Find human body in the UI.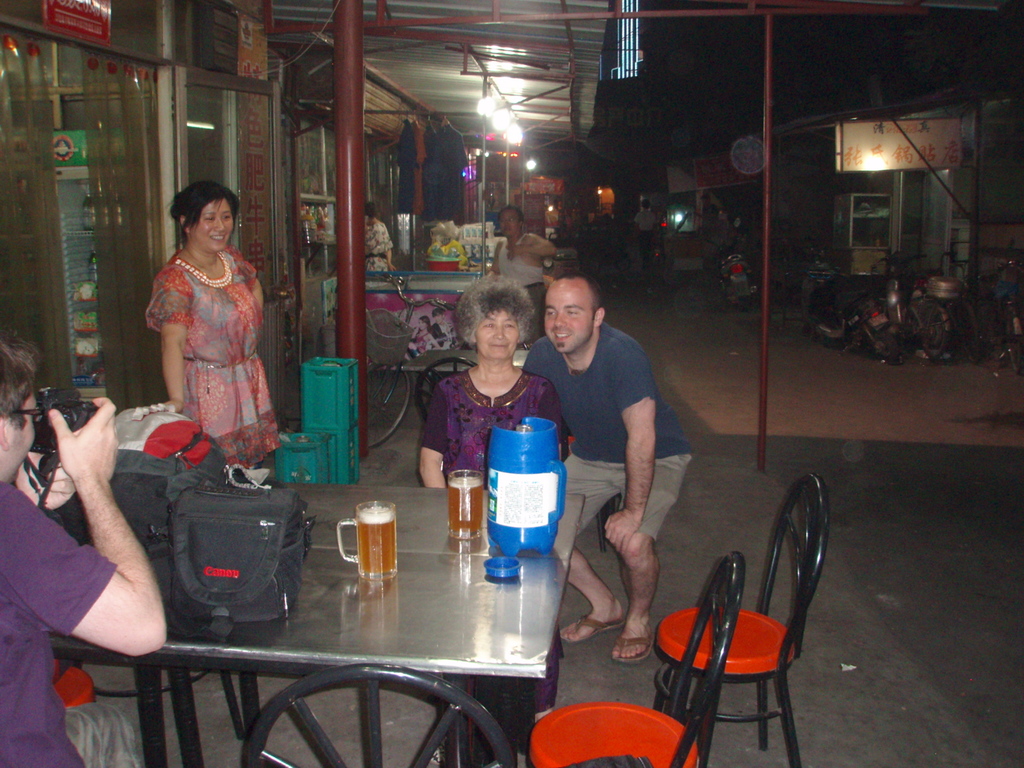
UI element at {"left": 362, "top": 214, "right": 397, "bottom": 271}.
